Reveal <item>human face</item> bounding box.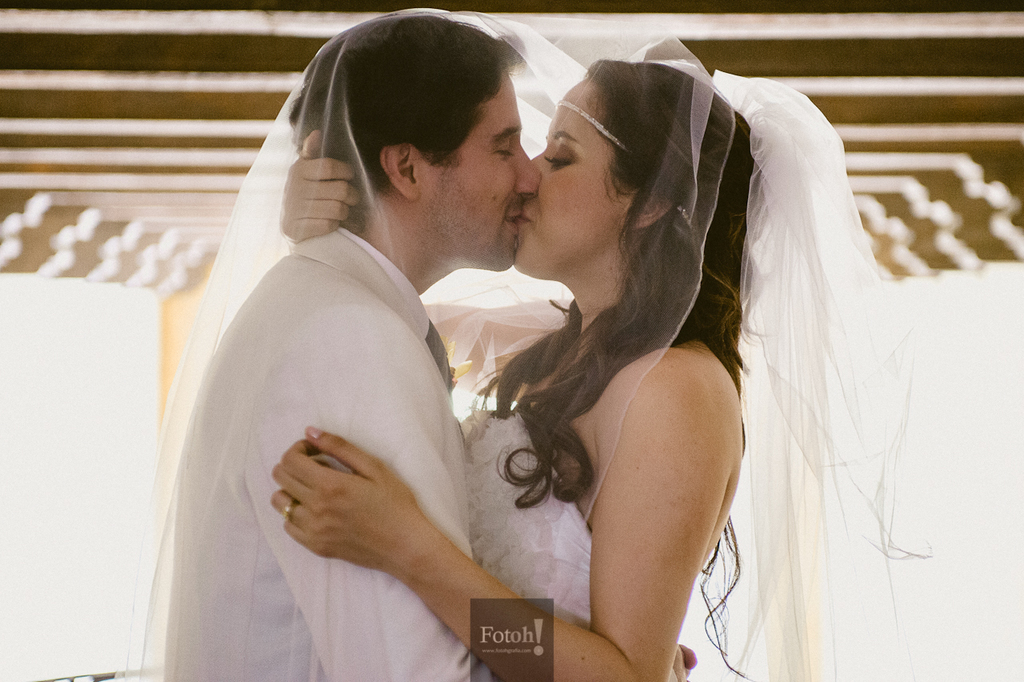
Revealed: <region>418, 65, 538, 268</region>.
